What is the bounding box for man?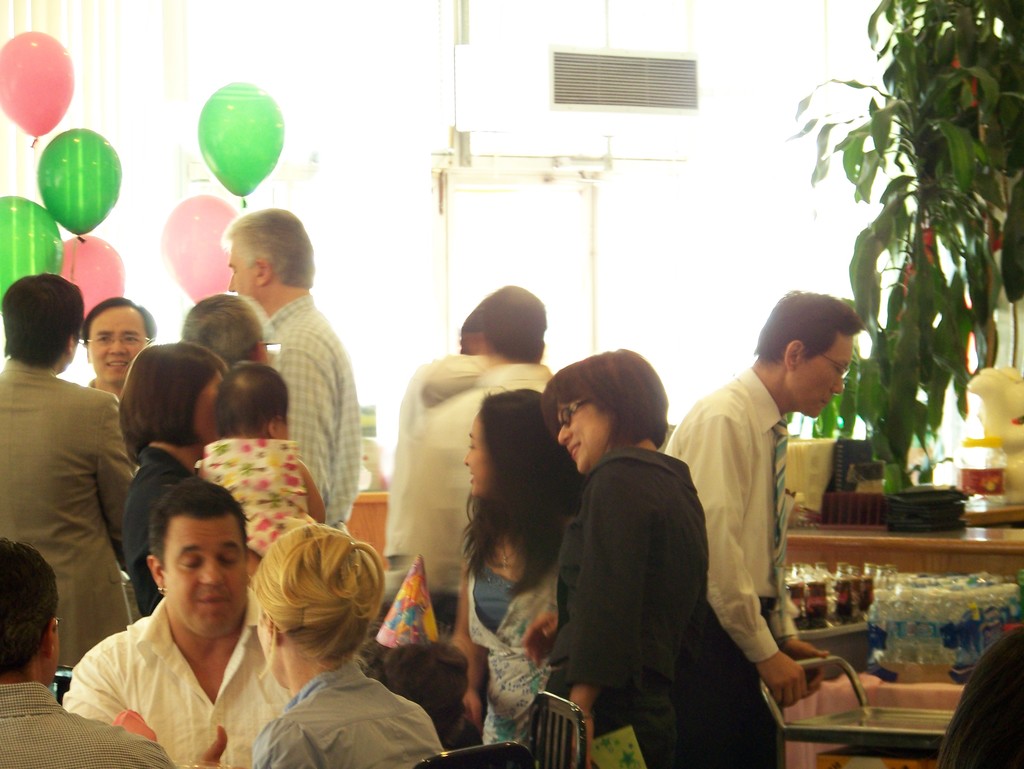
60 480 326 768.
